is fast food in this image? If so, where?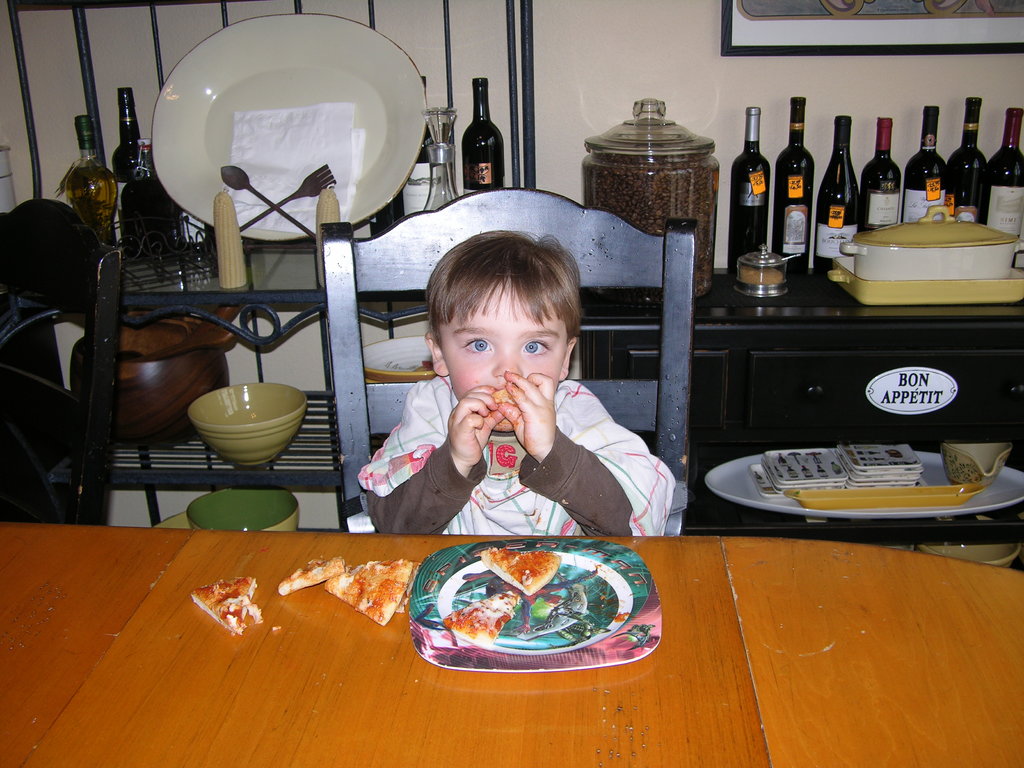
Yes, at <bbox>481, 548, 561, 596</bbox>.
